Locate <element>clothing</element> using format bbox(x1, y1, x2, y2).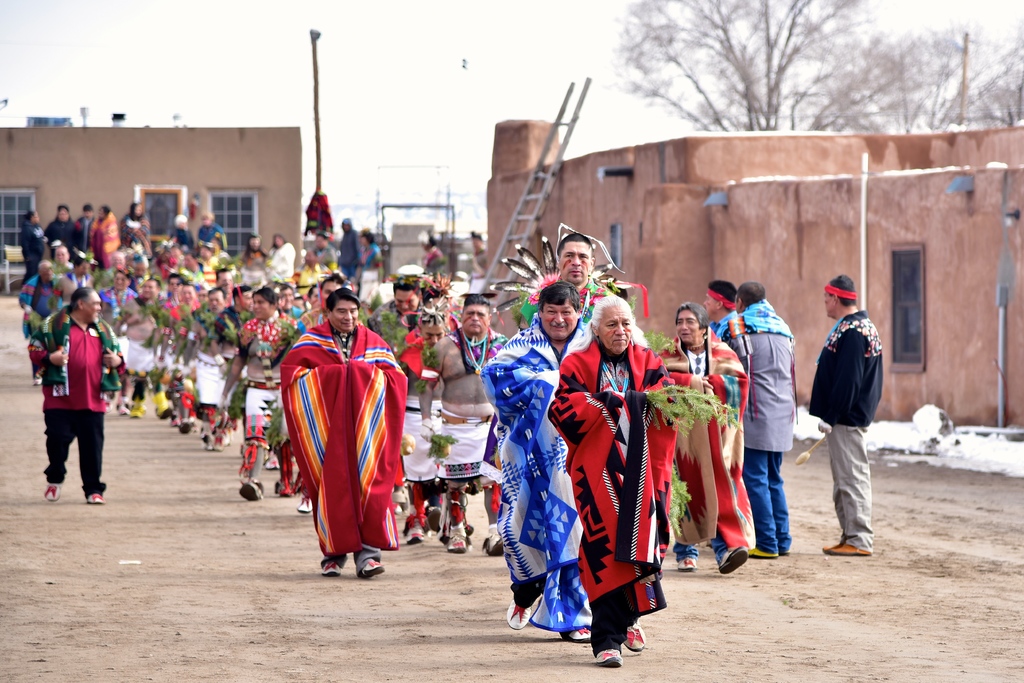
bbox(84, 206, 124, 266).
